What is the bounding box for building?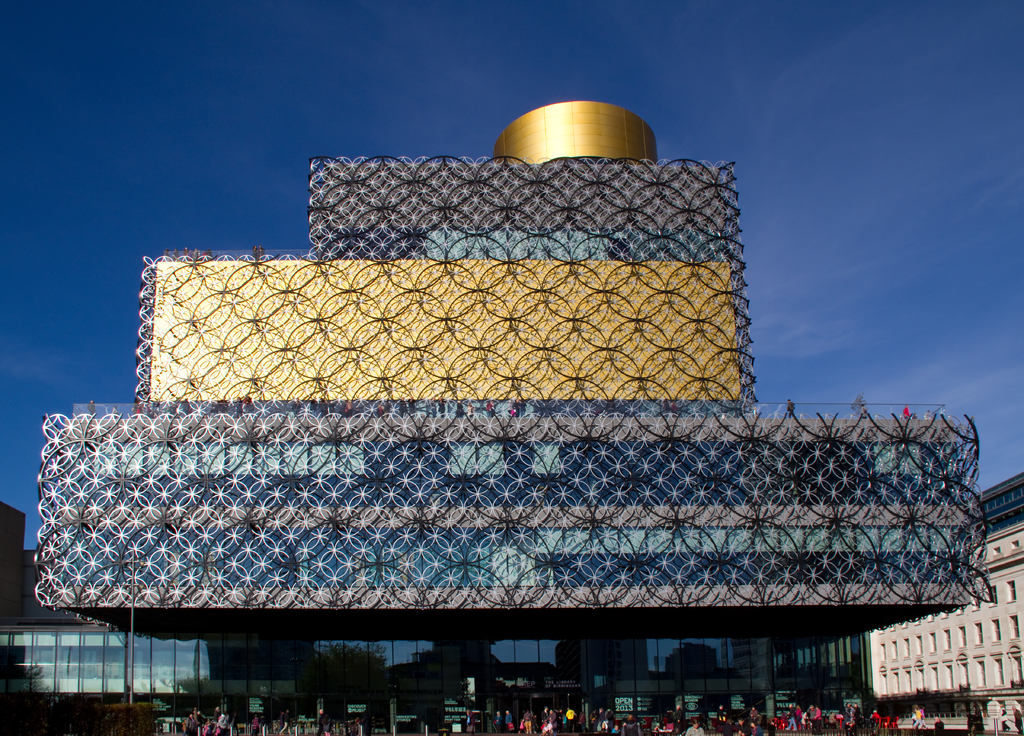
[left=36, top=100, right=990, bottom=735].
